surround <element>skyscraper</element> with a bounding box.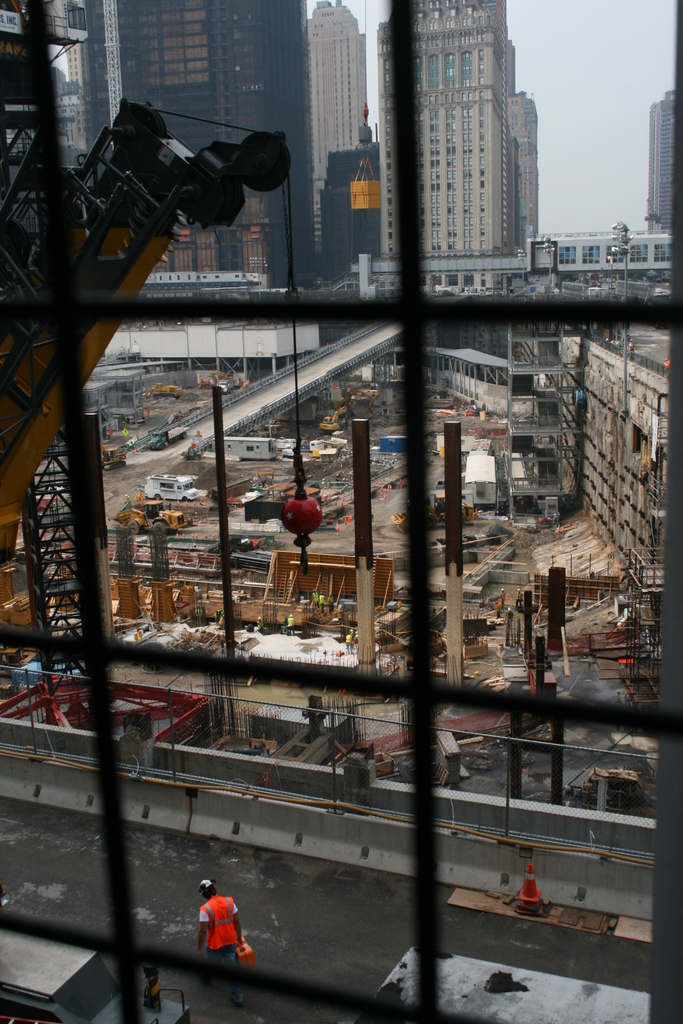
[296, 3, 377, 232].
